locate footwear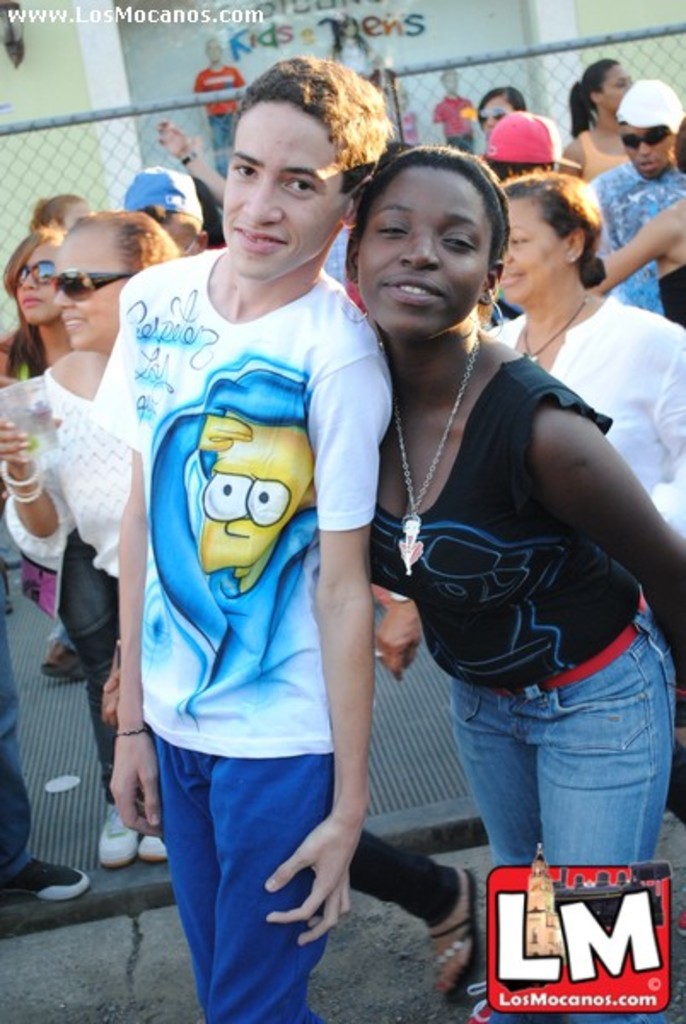
[90,802,137,872]
